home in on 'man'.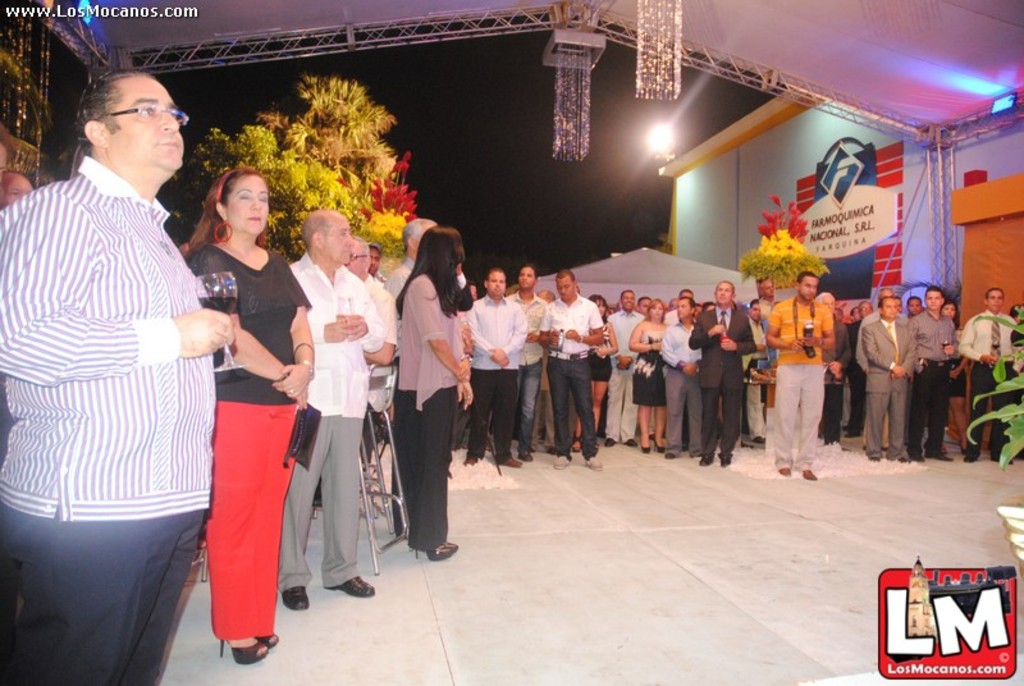
Homed in at rect(506, 264, 547, 462).
